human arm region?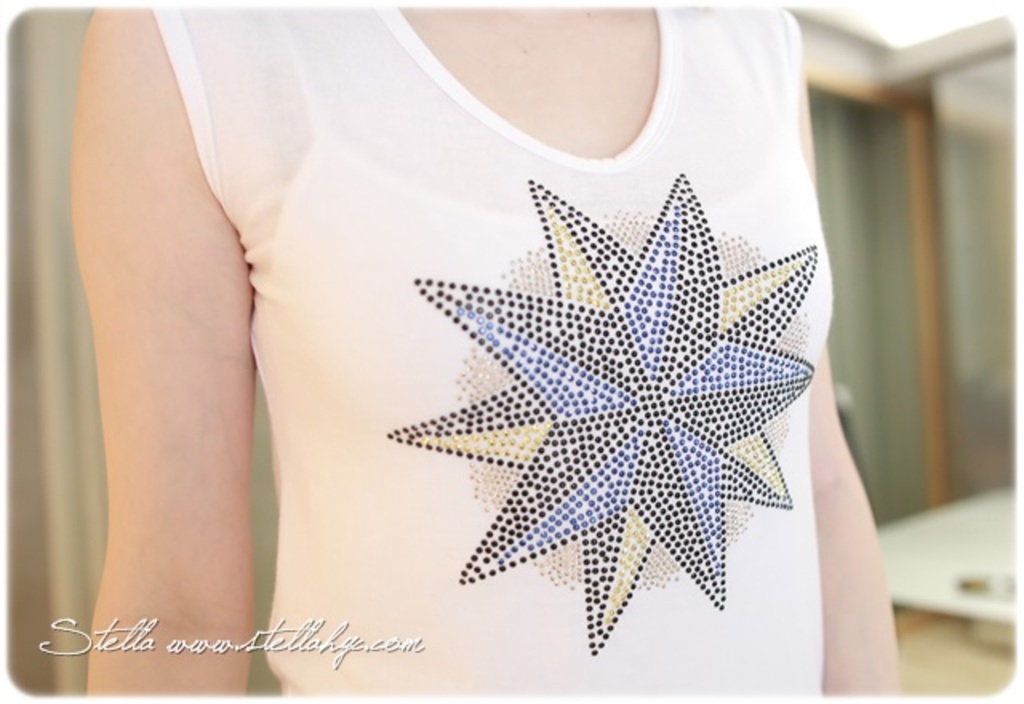
detection(59, 0, 261, 666)
